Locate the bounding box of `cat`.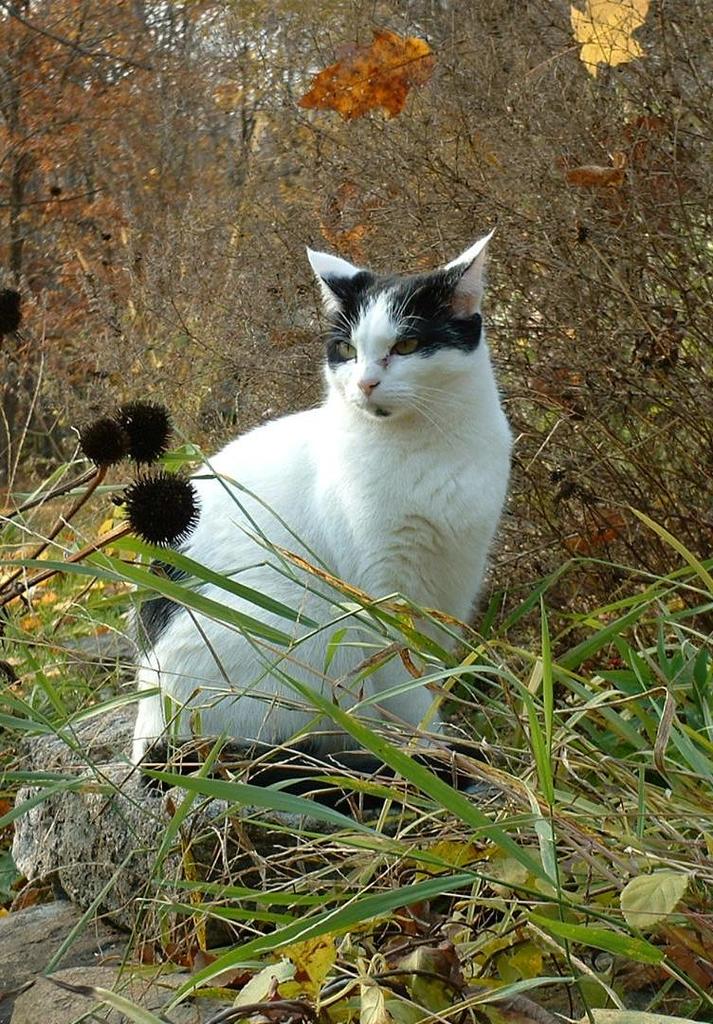
Bounding box: bbox=[137, 228, 517, 797].
